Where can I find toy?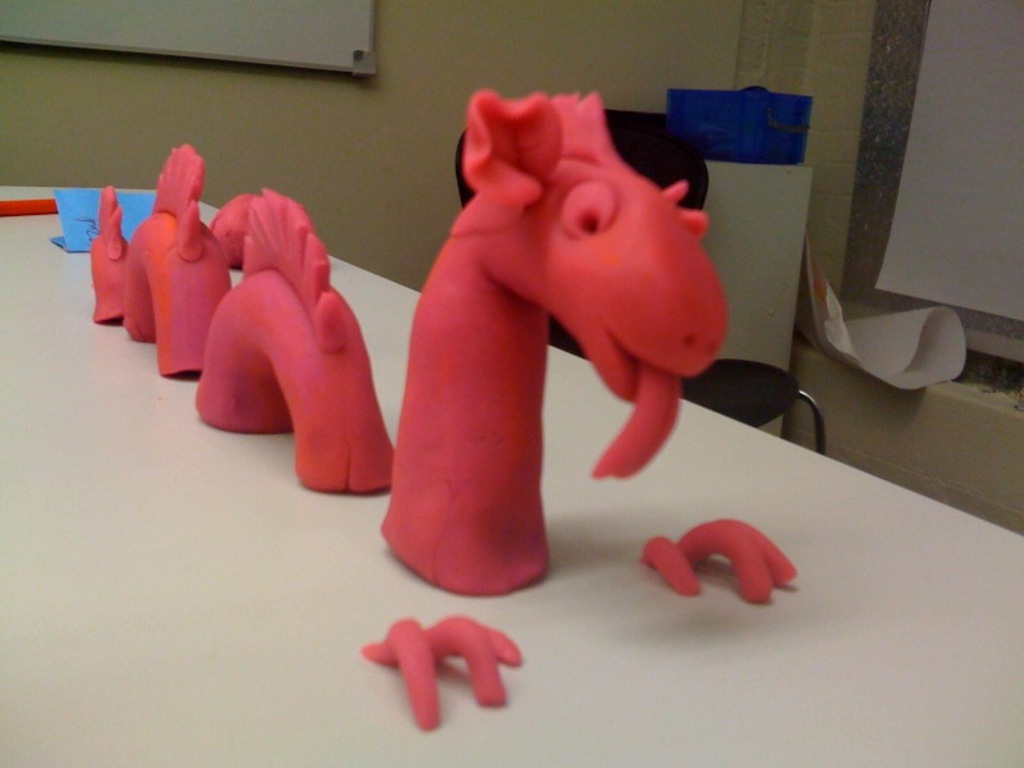
You can find it at left=88, top=179, right=148, bottom=340.
